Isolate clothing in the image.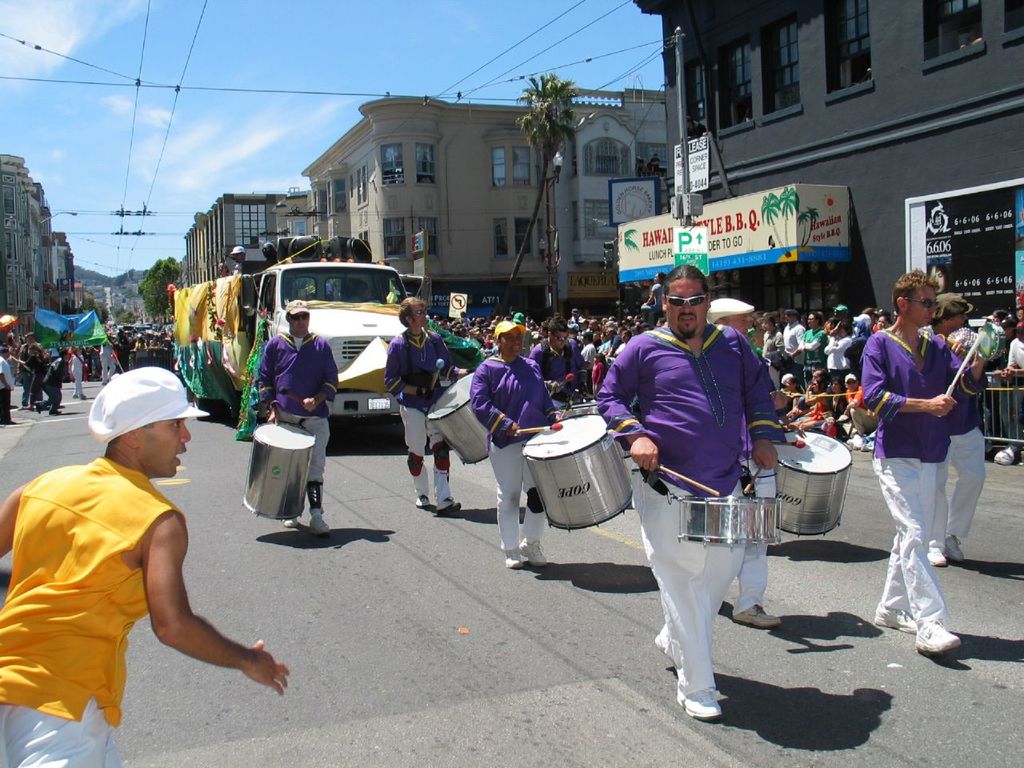
Isolated region: x1=471, y1=351, x2=557, y2=535.
